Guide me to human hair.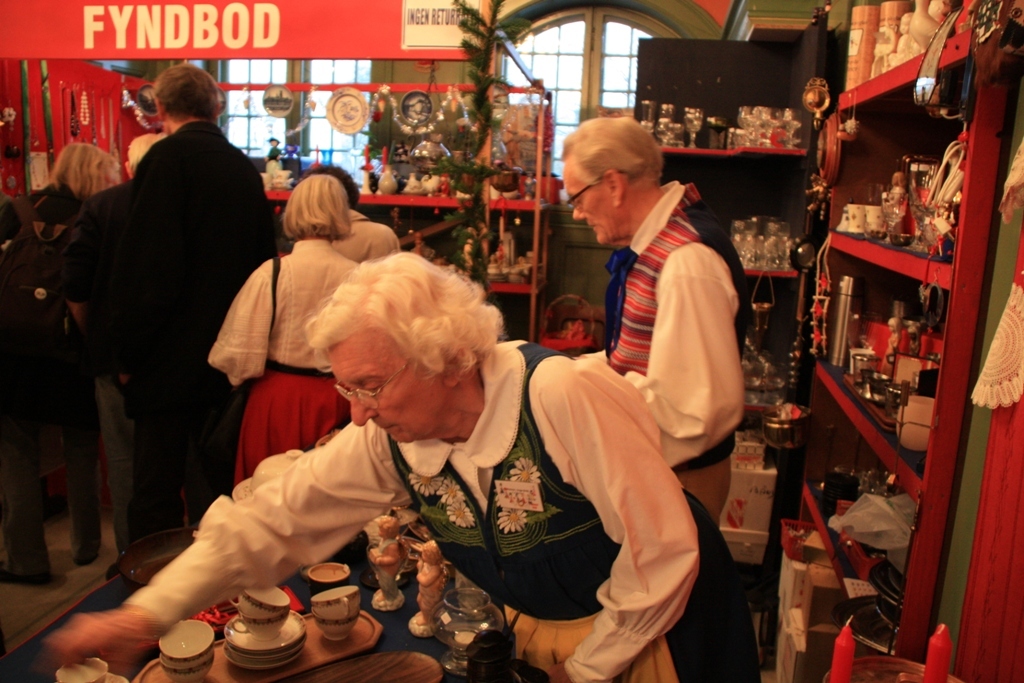
Guidance: detection(51, 135, 119, 193).
